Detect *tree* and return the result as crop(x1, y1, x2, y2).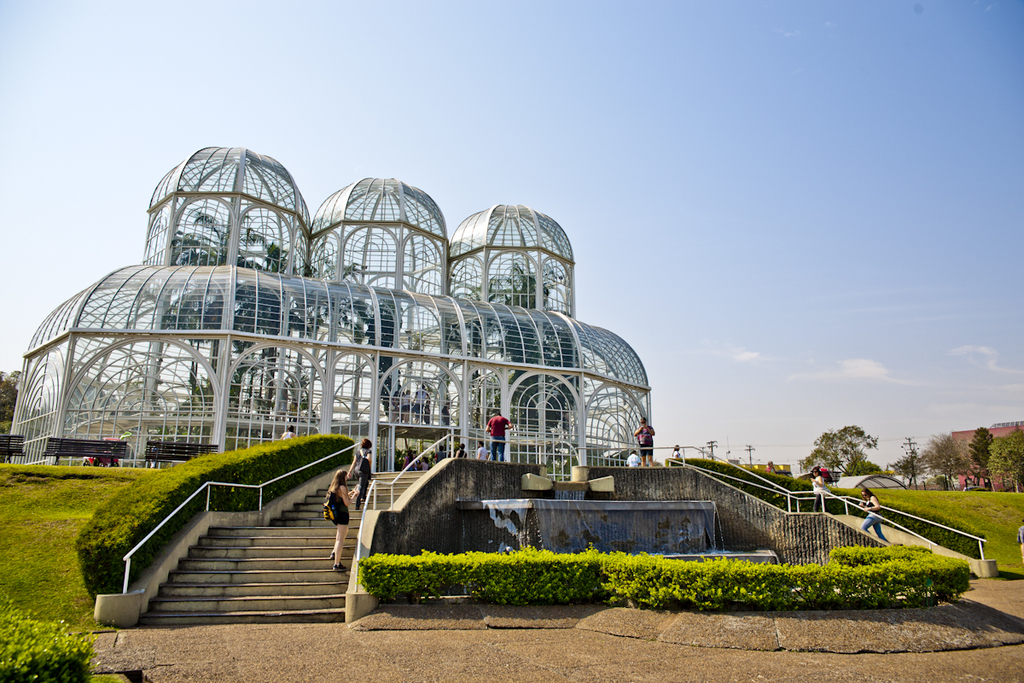
crop(916, 431, 959, 488).
